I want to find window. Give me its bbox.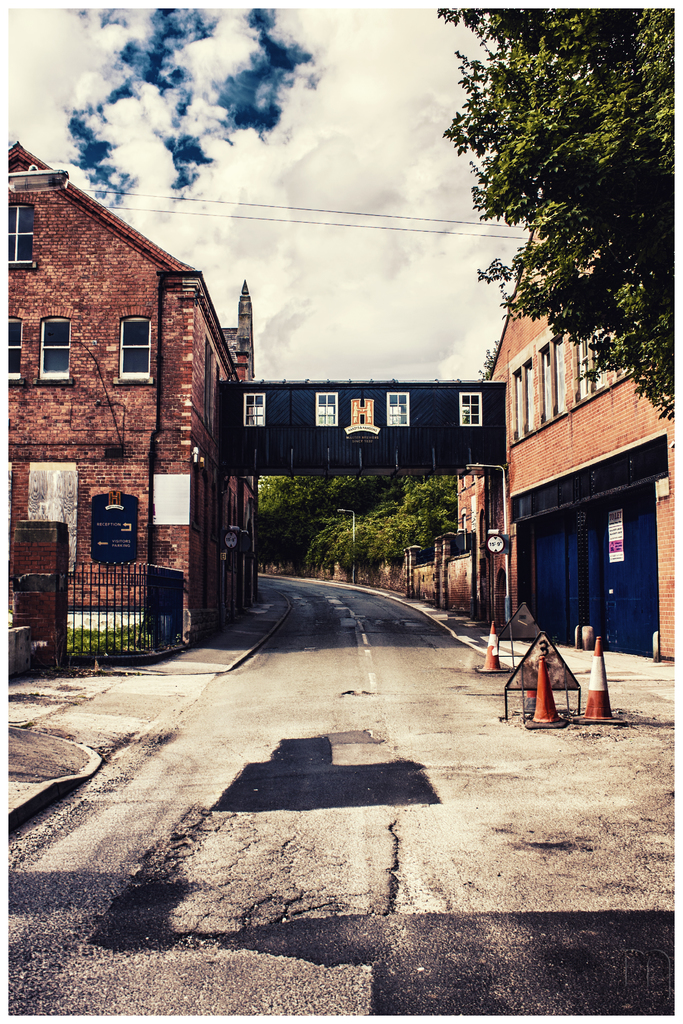
x1=208 y1=343 x2=215 y2=431.
